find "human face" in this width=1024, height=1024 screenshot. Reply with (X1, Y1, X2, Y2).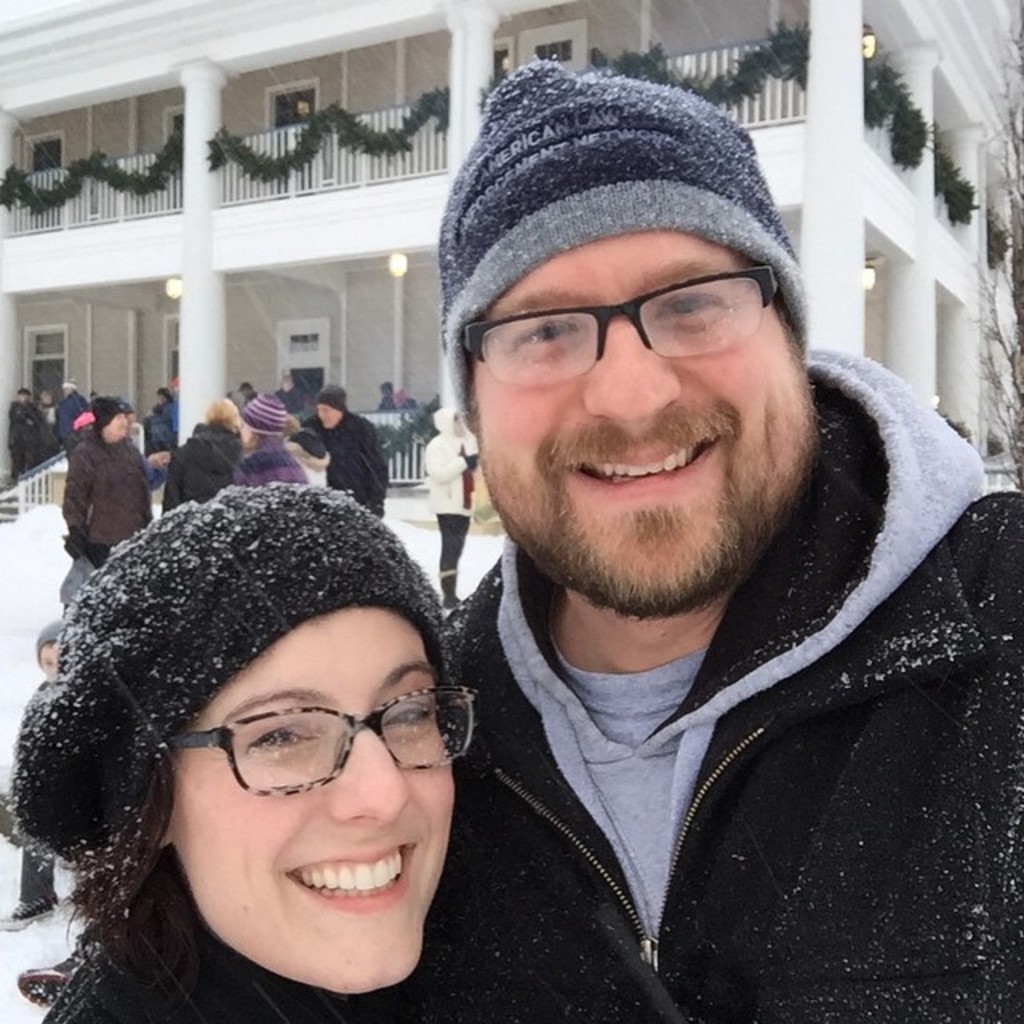
(165, 608, 456, 1000).
